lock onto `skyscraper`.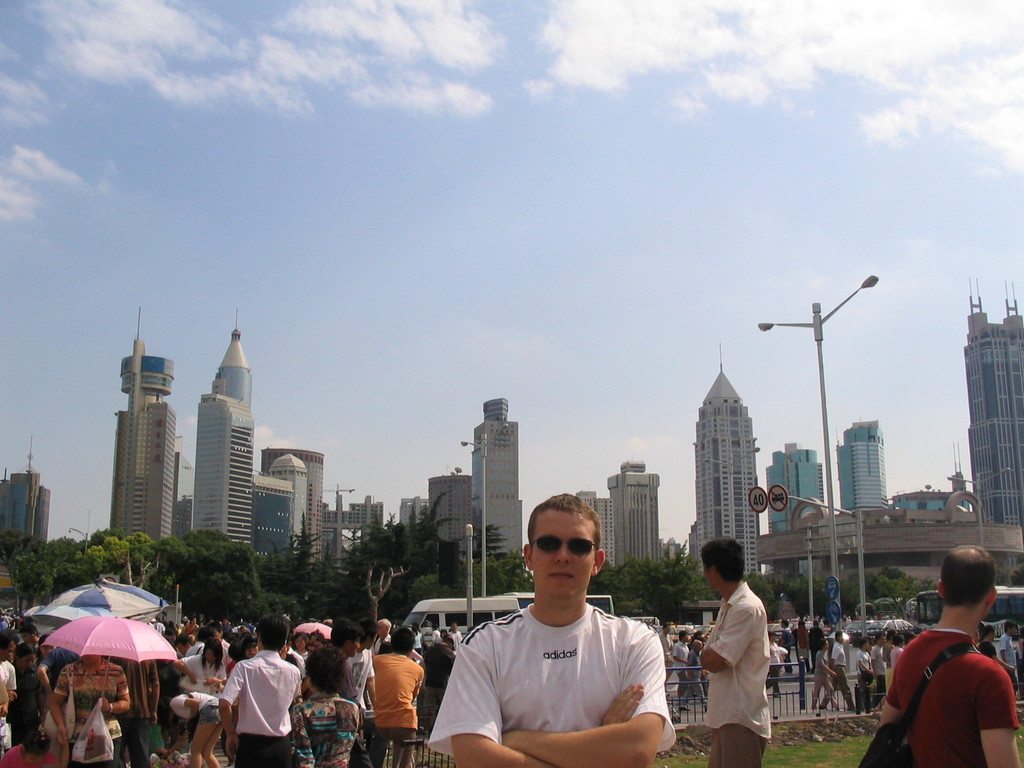
Locked: rect(610, 462, 664, 575).
